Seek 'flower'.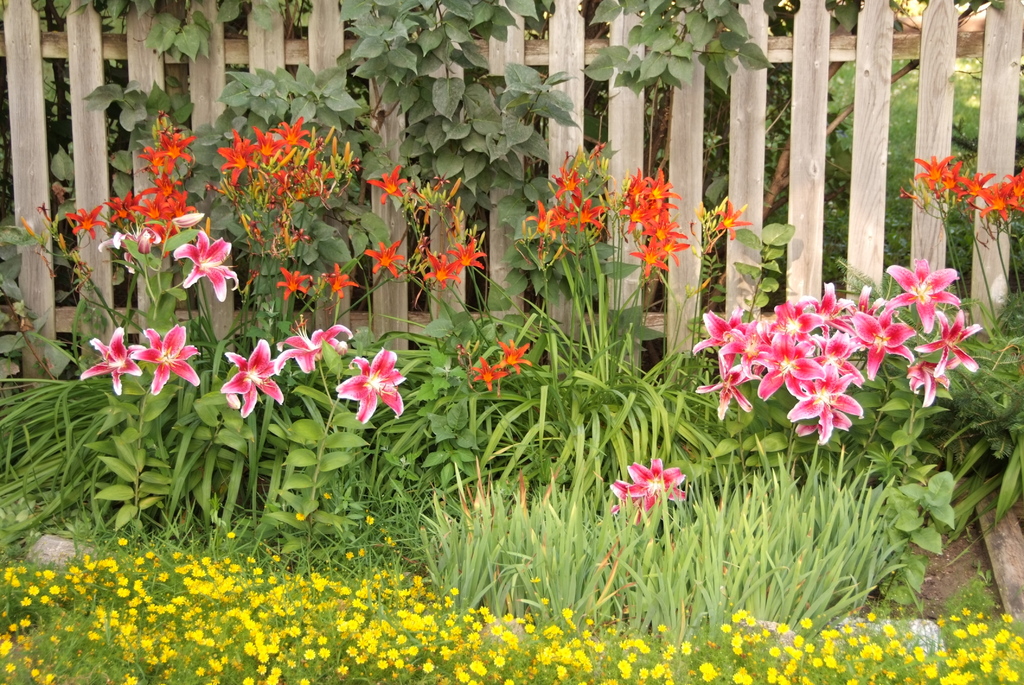
(x1=546, y1=165, x2=588, y2=208).
